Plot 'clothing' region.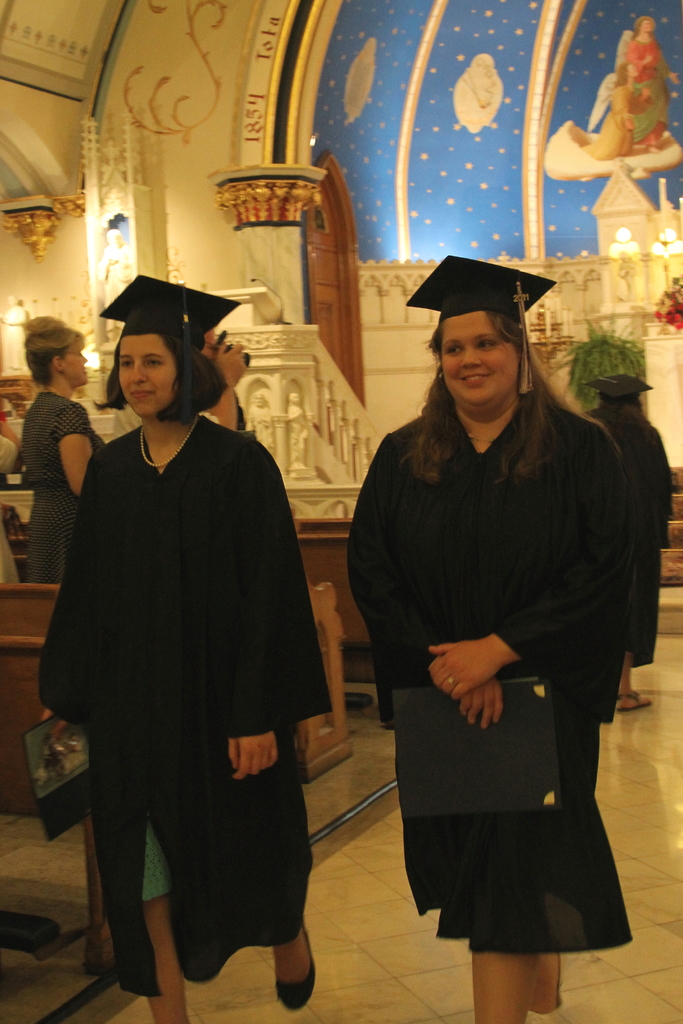
Plotted at bbox=[86, 385, 127, 442].
